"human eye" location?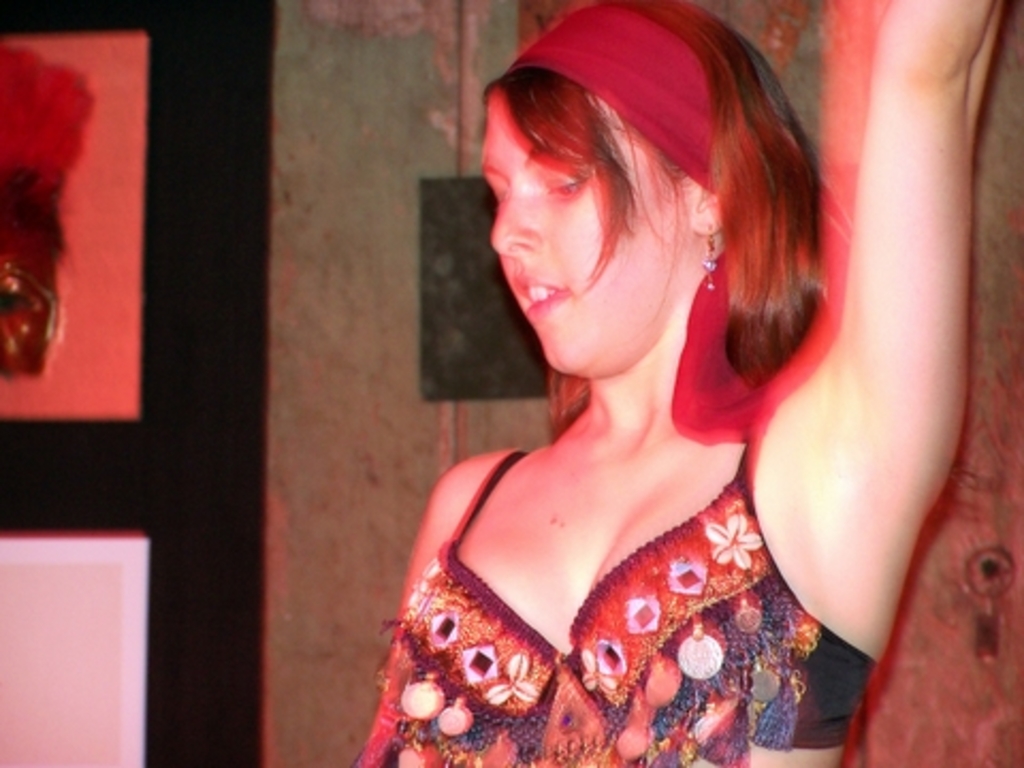
box(548, 166, 589, 194)
